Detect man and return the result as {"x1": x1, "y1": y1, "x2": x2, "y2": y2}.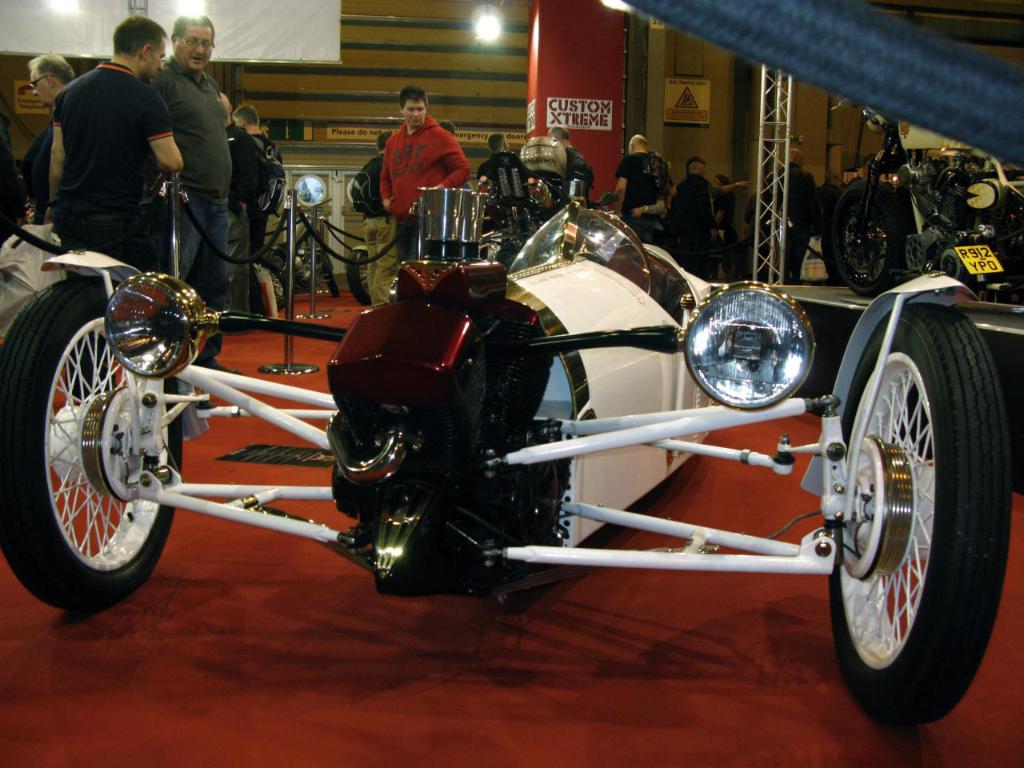
{"x1": 257, "y1": 118, "x2": 269, "y2": 137}.
